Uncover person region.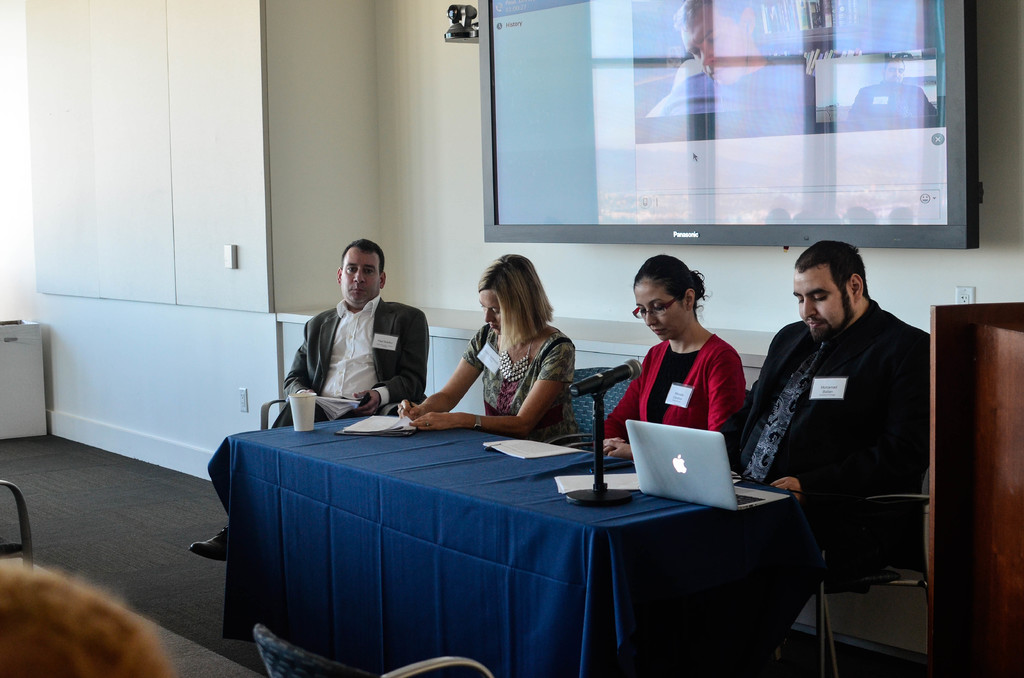
Uncovered: bbox=[590, 252, 744, 460].
